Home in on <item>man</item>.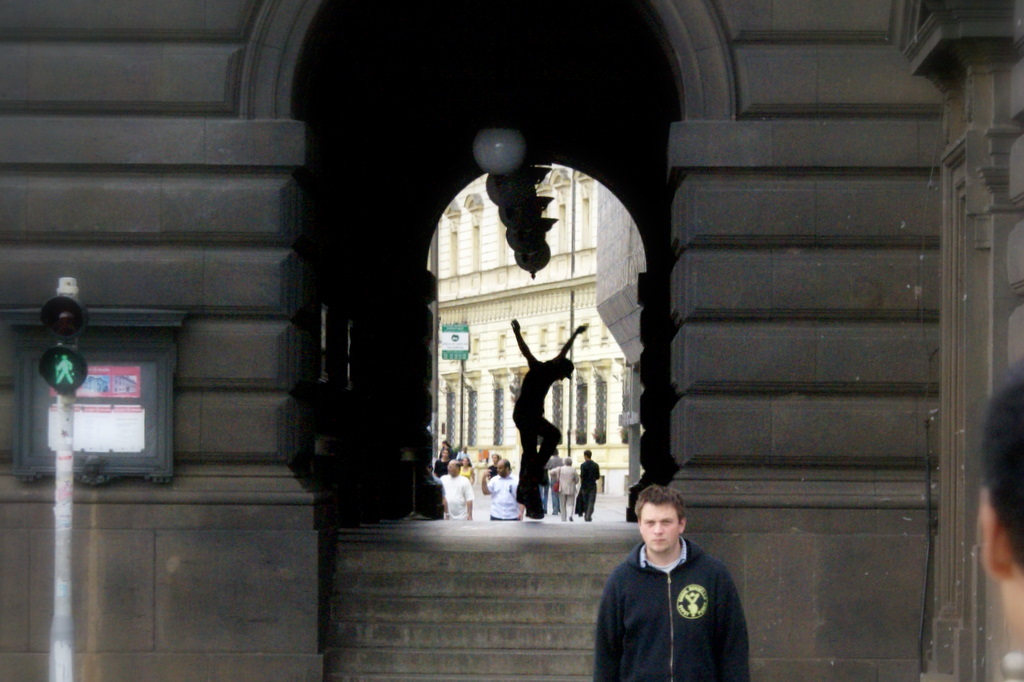
Homed in at region(549, 454, 578, 525).
